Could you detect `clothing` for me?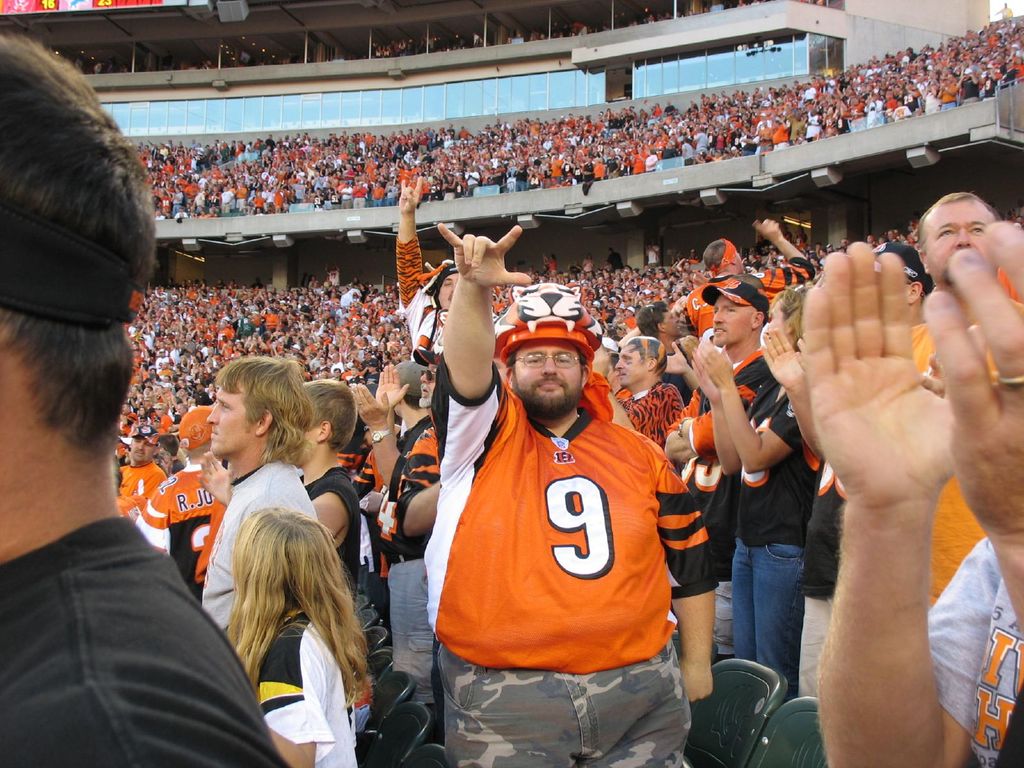
Detection result: [x1=122, y1=458, x2=166, y2=518].
